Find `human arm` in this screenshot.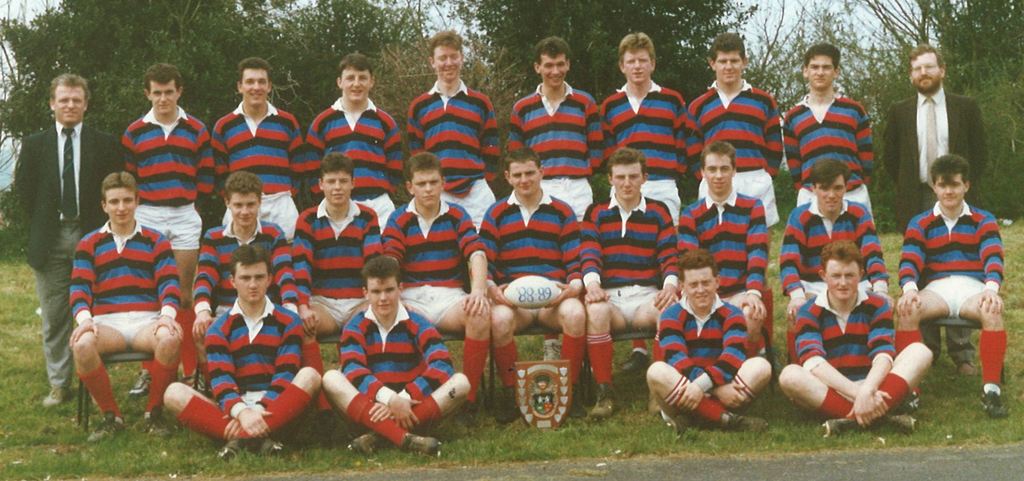
The bounding box for `human arm` is l=509, t=101, r=530, b=161.
